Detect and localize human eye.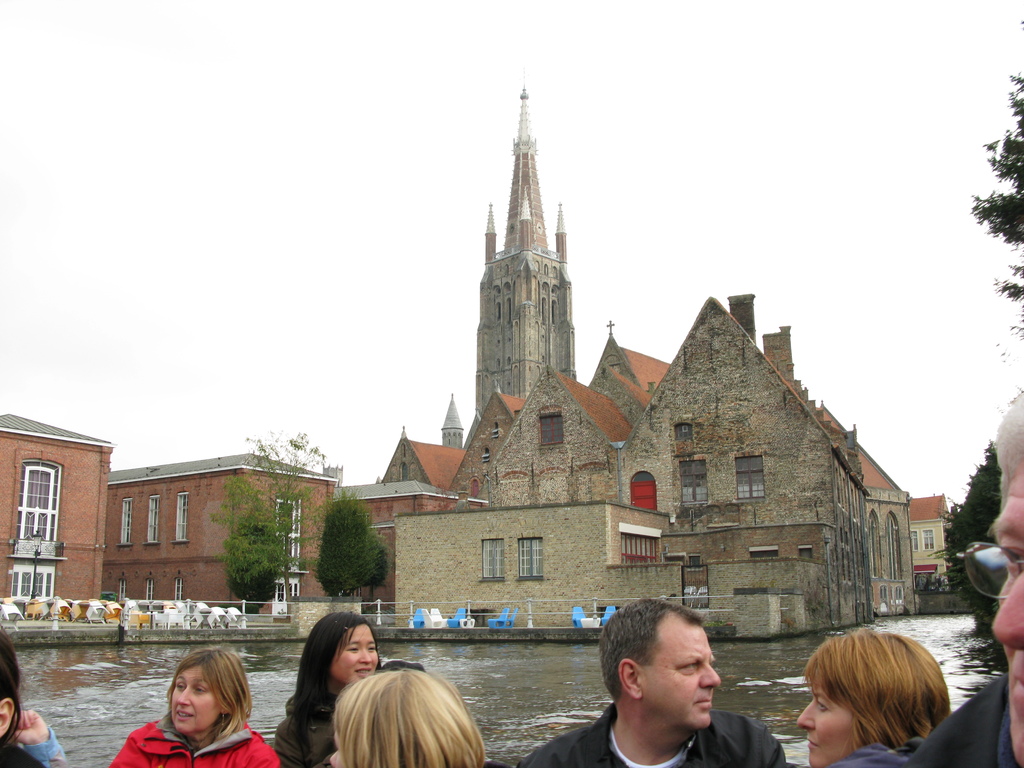
Localized at (995,542,1023,579).
